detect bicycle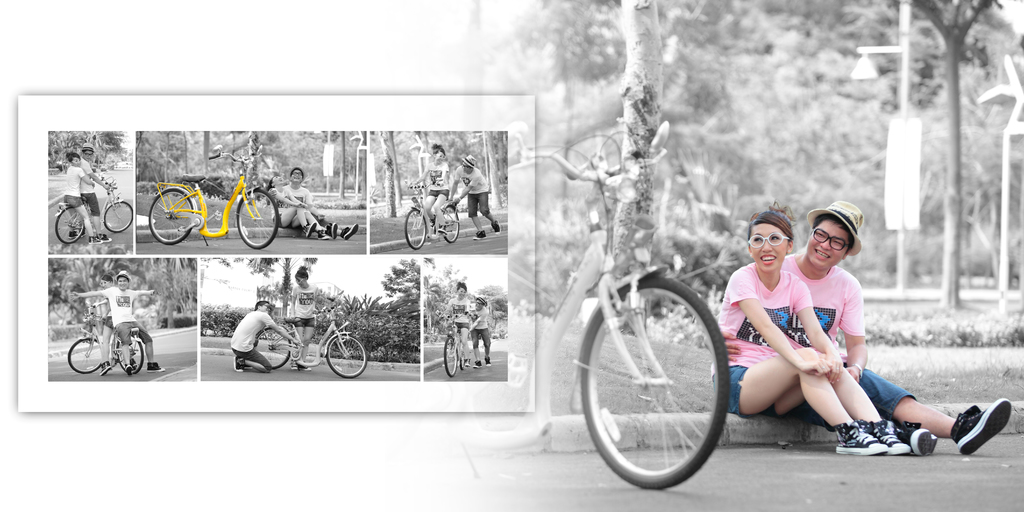
(x1=444, y1=308, x2=472, y2=373)
